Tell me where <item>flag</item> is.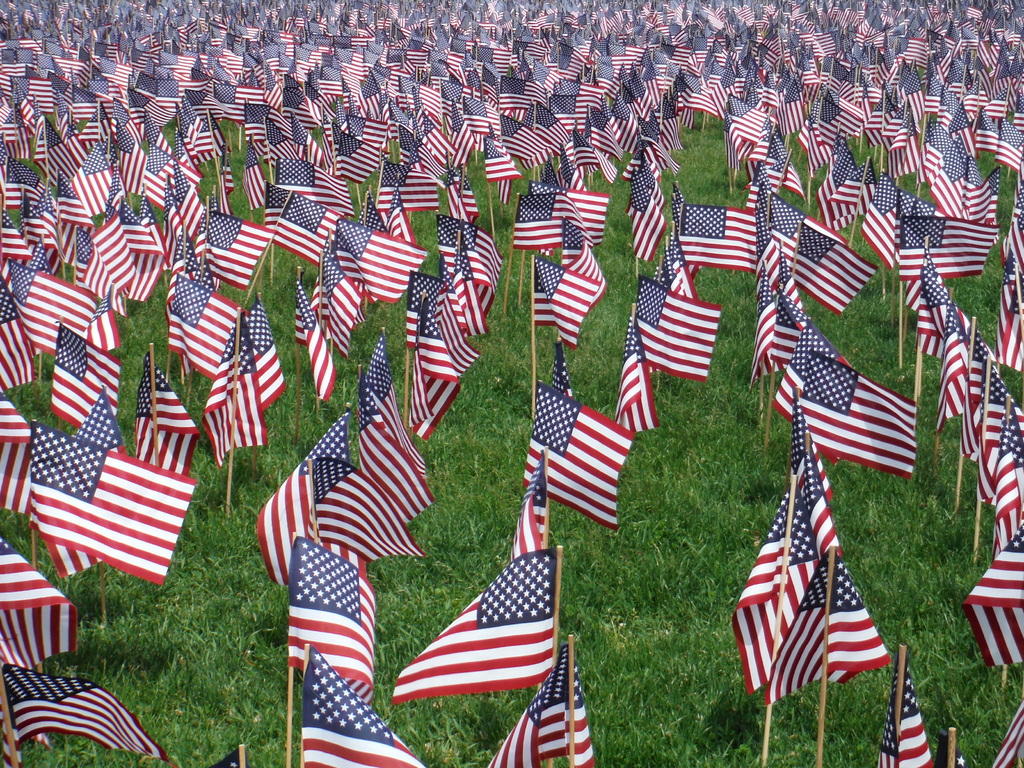
<item>flag</item> is at crop(285, 270, 336, 401).
